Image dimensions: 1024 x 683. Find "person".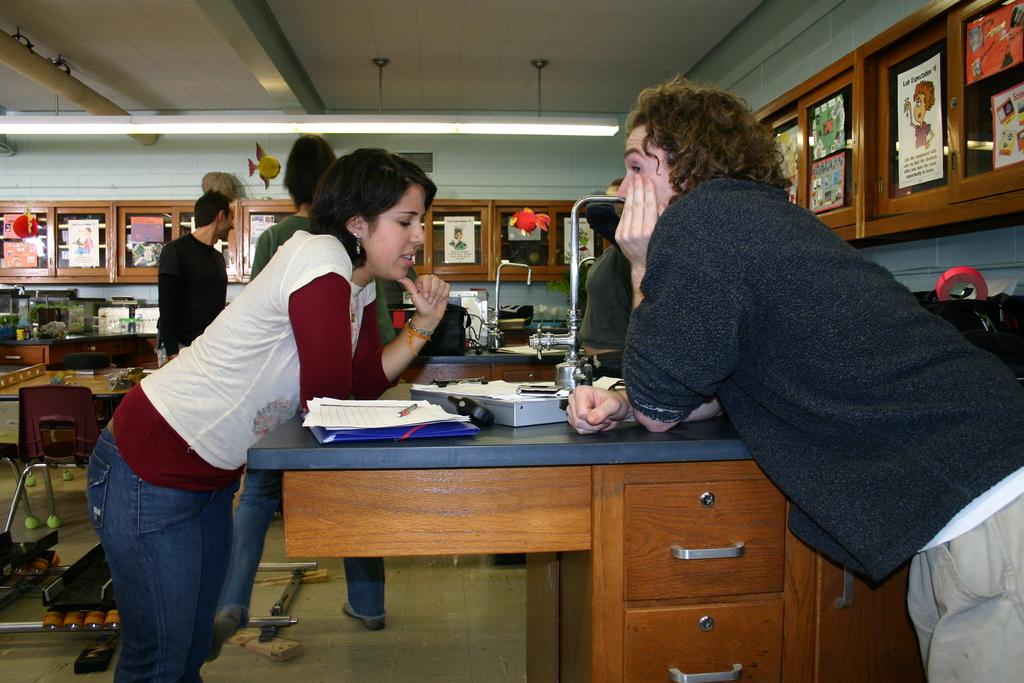
[220, 129, 391, 641].
